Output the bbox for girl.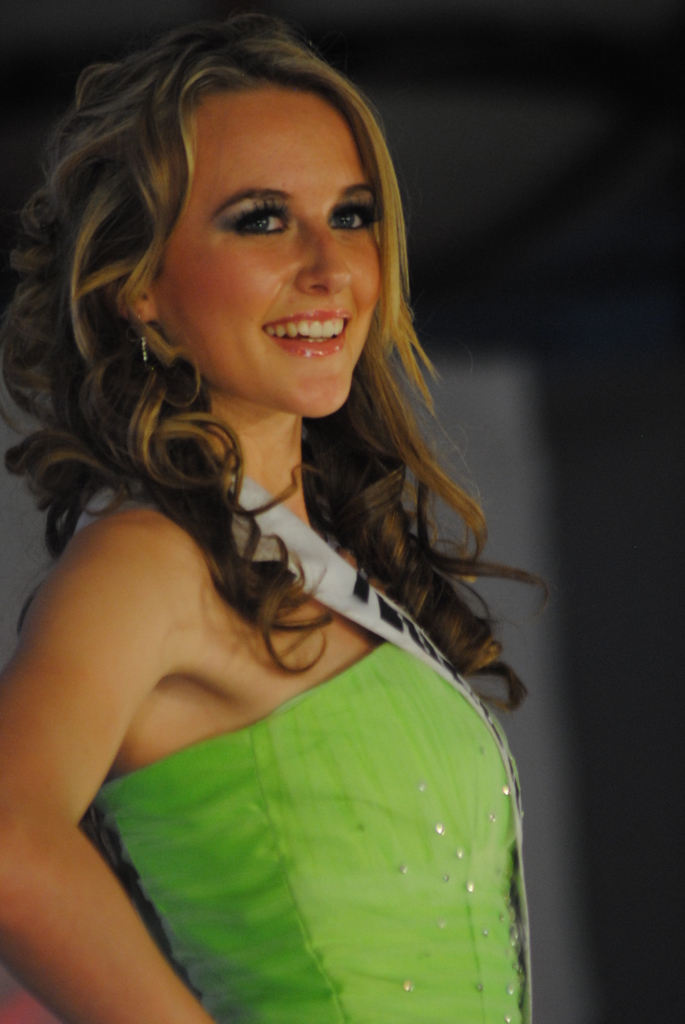
x1=1 y1=0 x2=545 y2=1023.
